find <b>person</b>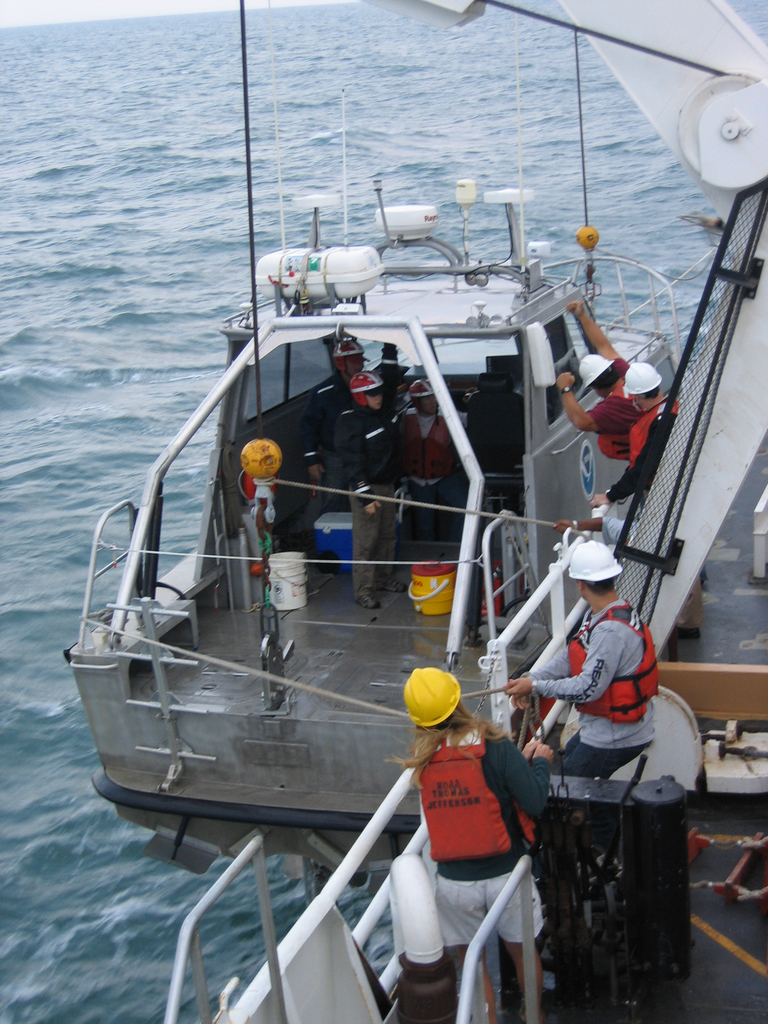
box=[500, 540, 656, 779]
